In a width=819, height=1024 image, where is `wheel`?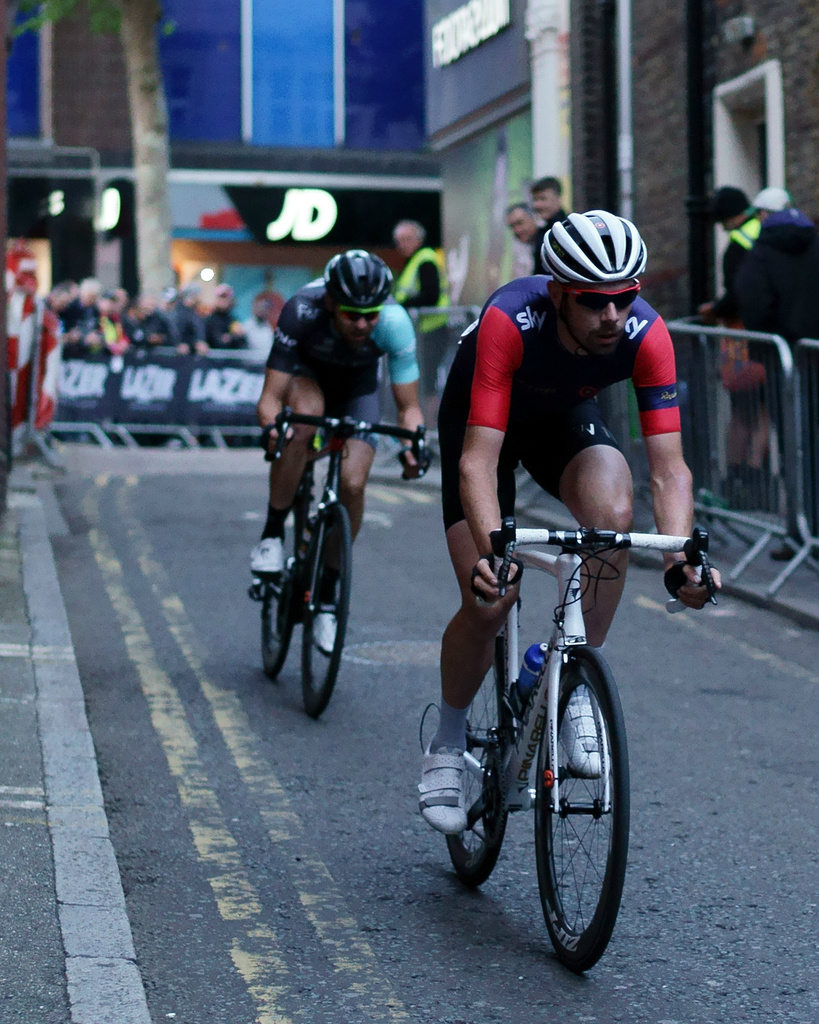
(left=440, top=630, right=507, bottom=888).
